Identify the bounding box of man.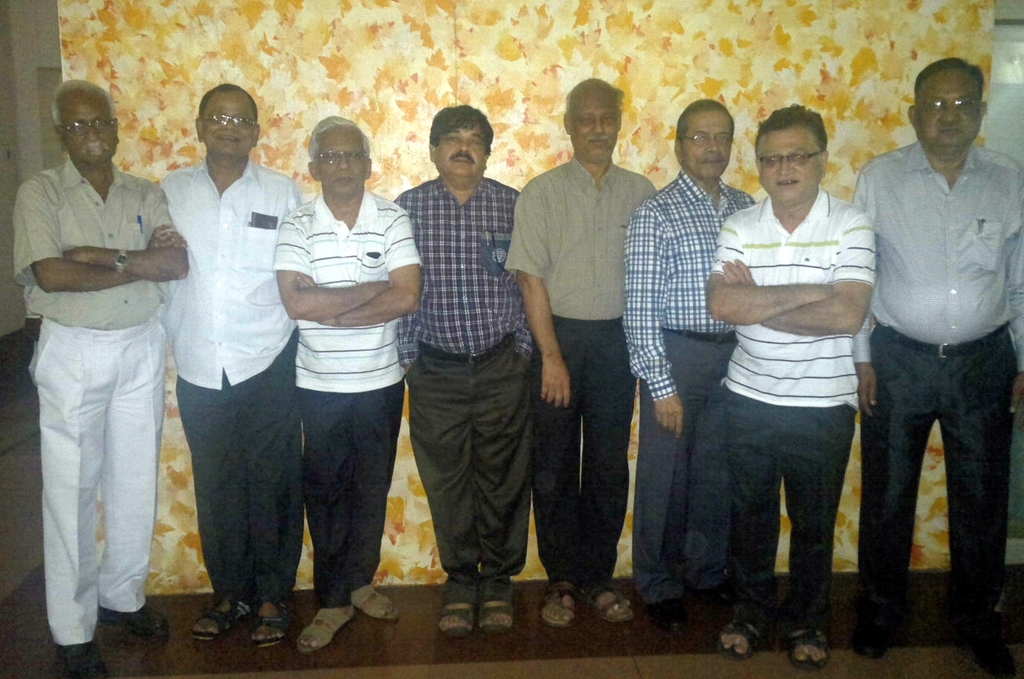
locate(274, 118, 423, 653).
